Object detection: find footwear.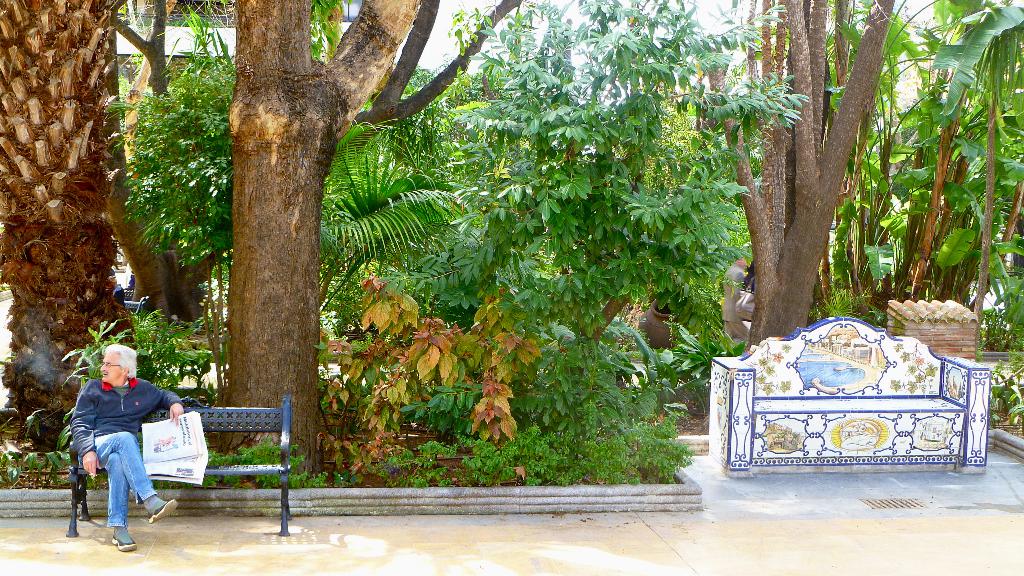
bbox(111, 527, 136, 553).
